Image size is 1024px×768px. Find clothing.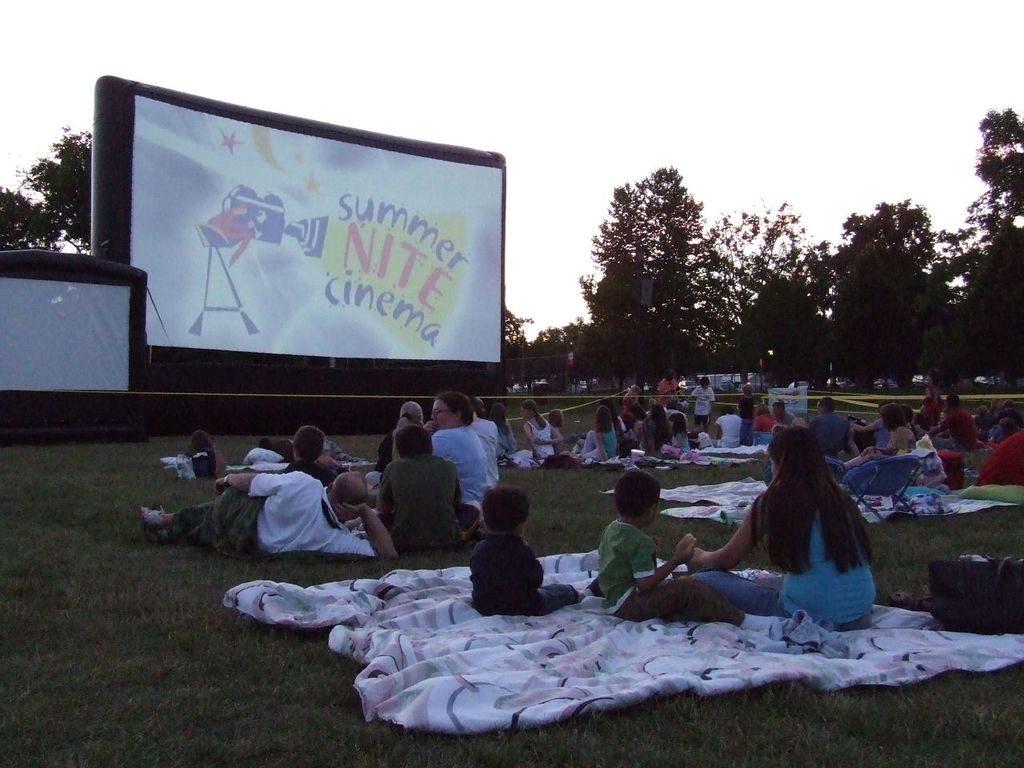
<box>182,441,350,565</box>.
